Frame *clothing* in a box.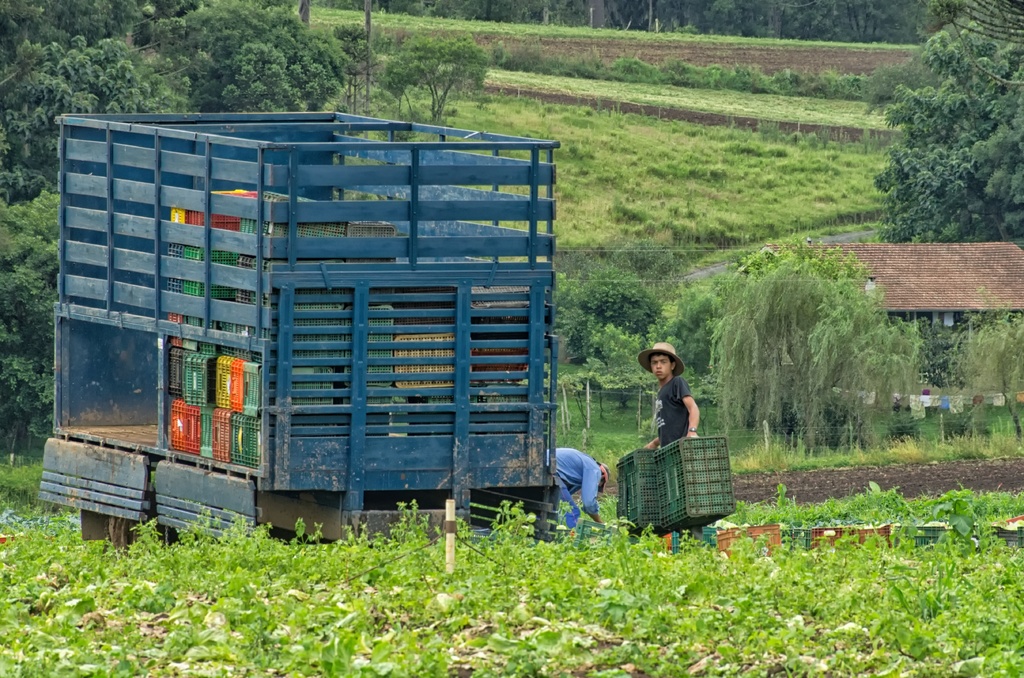
[629, 336, 711, 476].
